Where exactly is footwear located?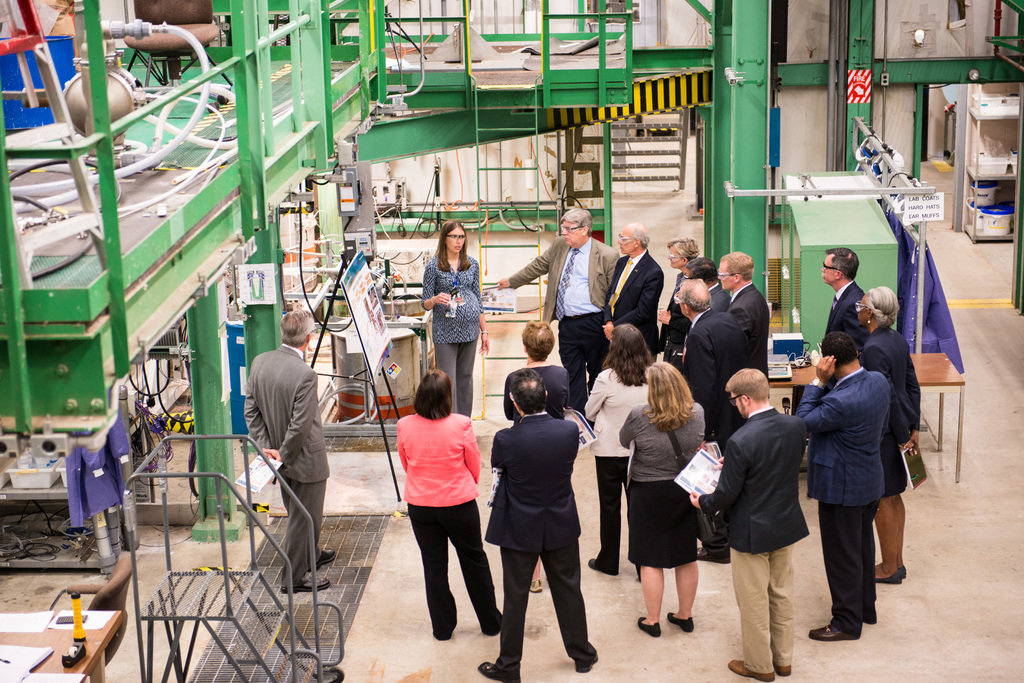
Its bounding box is bbox=[589, 557, 611, 574].
